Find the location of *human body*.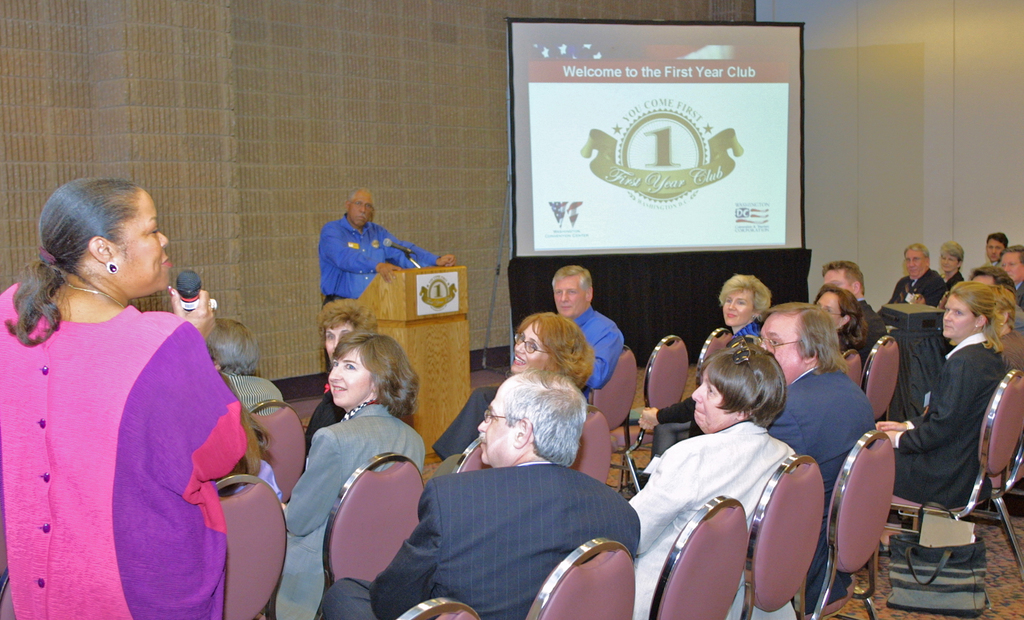
Location: locate(280, 403, 422, 619).
